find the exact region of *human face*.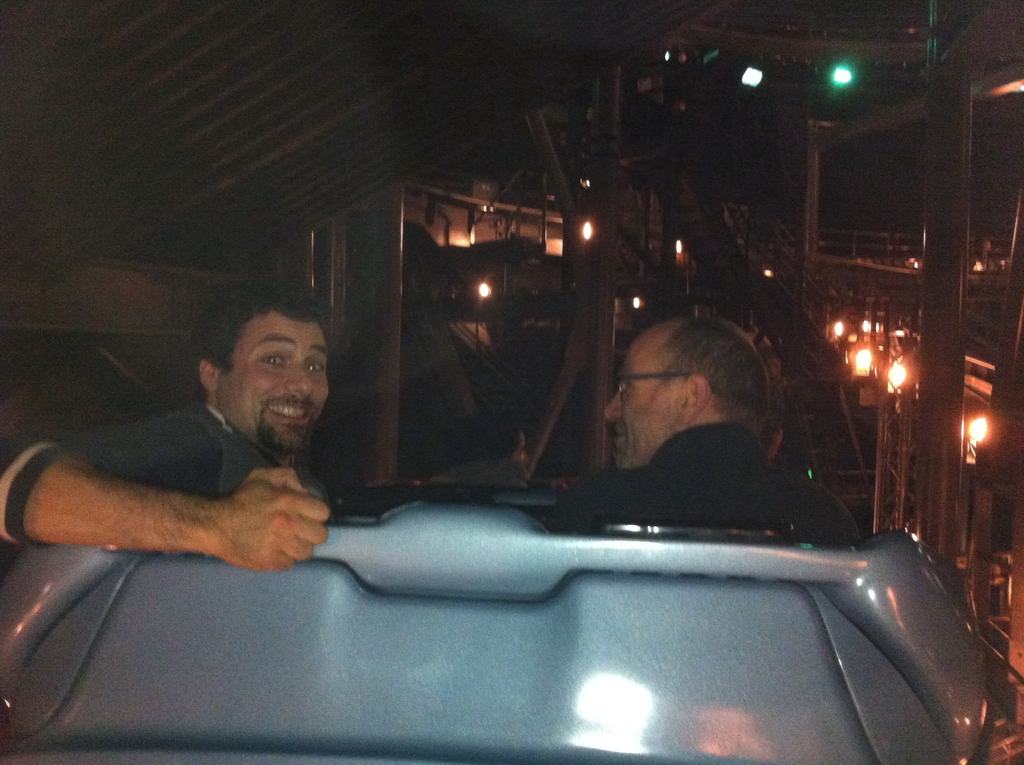
Exact region: bbox(603, 339, 677, 471).
